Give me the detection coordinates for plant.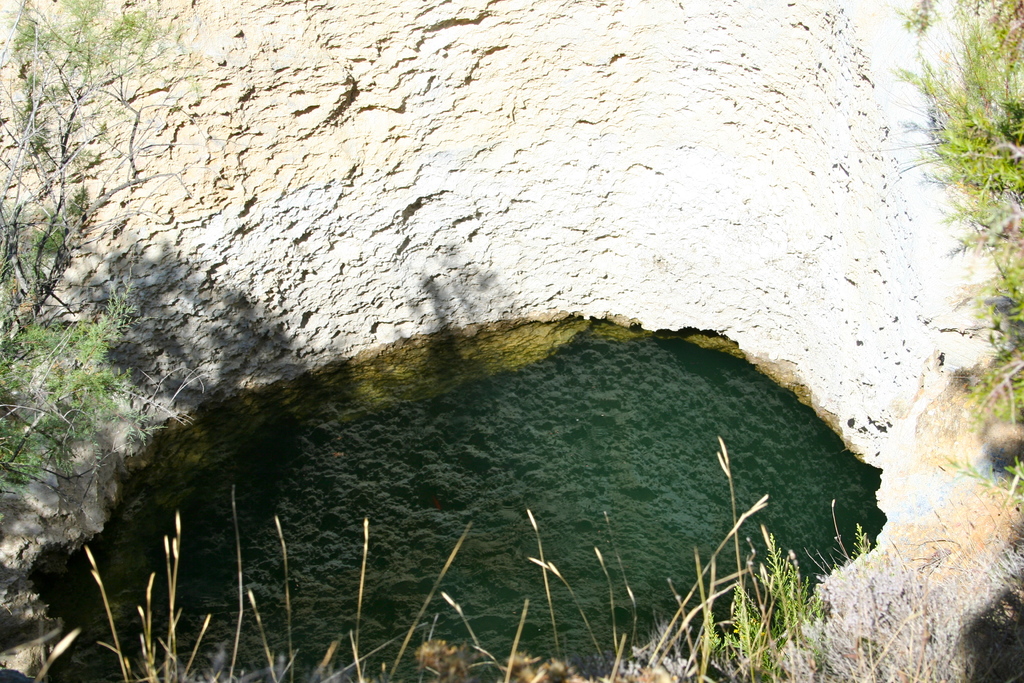
{"x1": 86, "y1": 547, "x2": 125, "y2": 680}.
